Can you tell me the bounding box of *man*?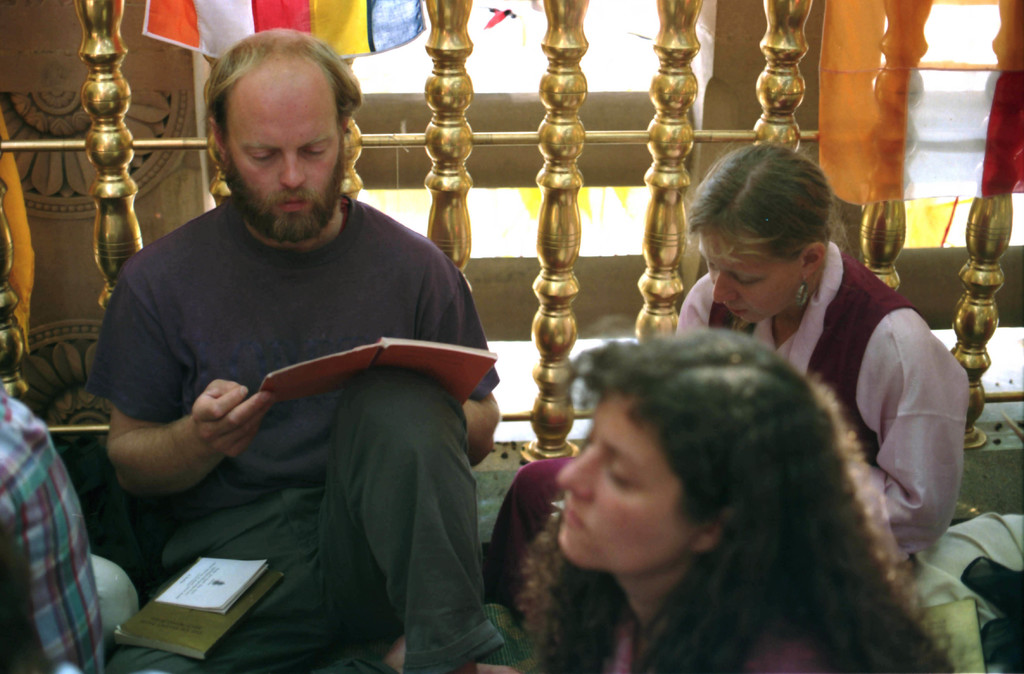
locate(76, 44, 519, 642).
